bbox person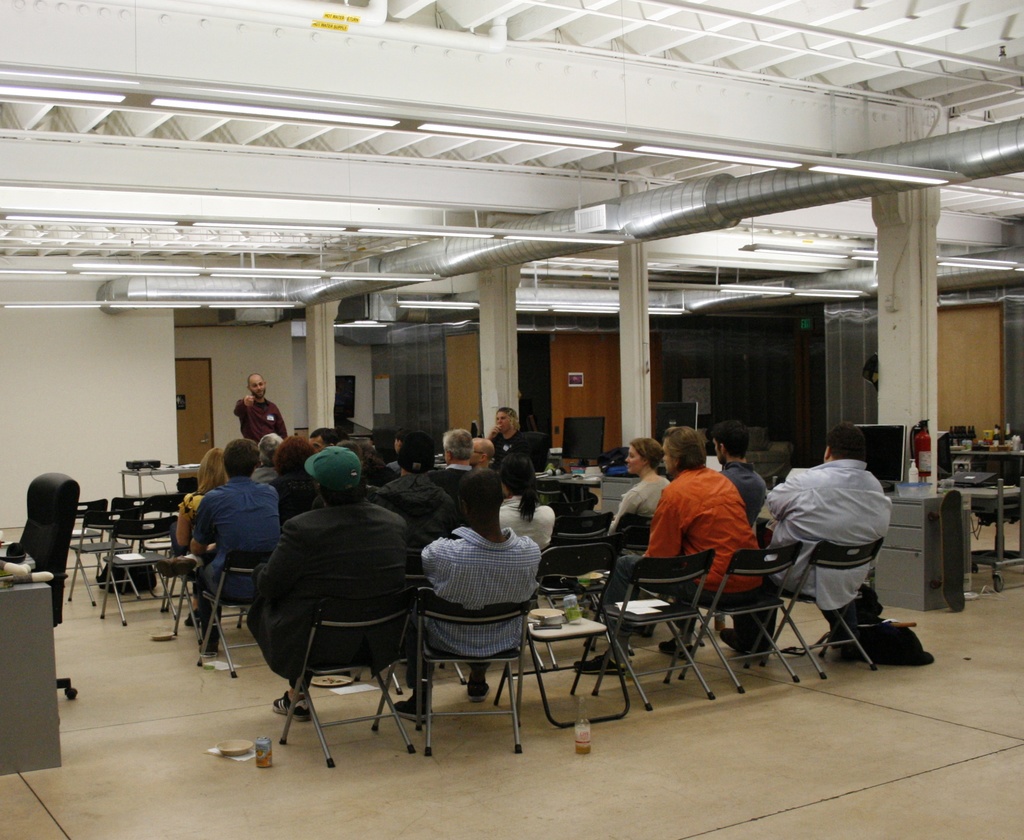
(left=628, top=422, right=764, bottom=647)
